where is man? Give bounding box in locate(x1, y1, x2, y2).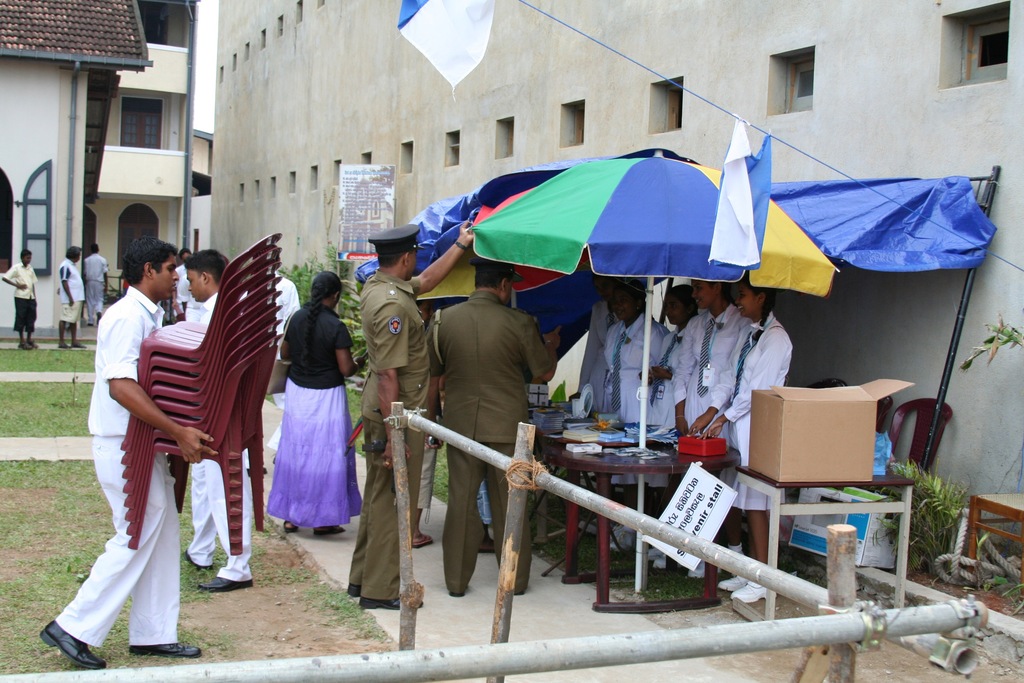
locate(57, 245, 84, 349).
